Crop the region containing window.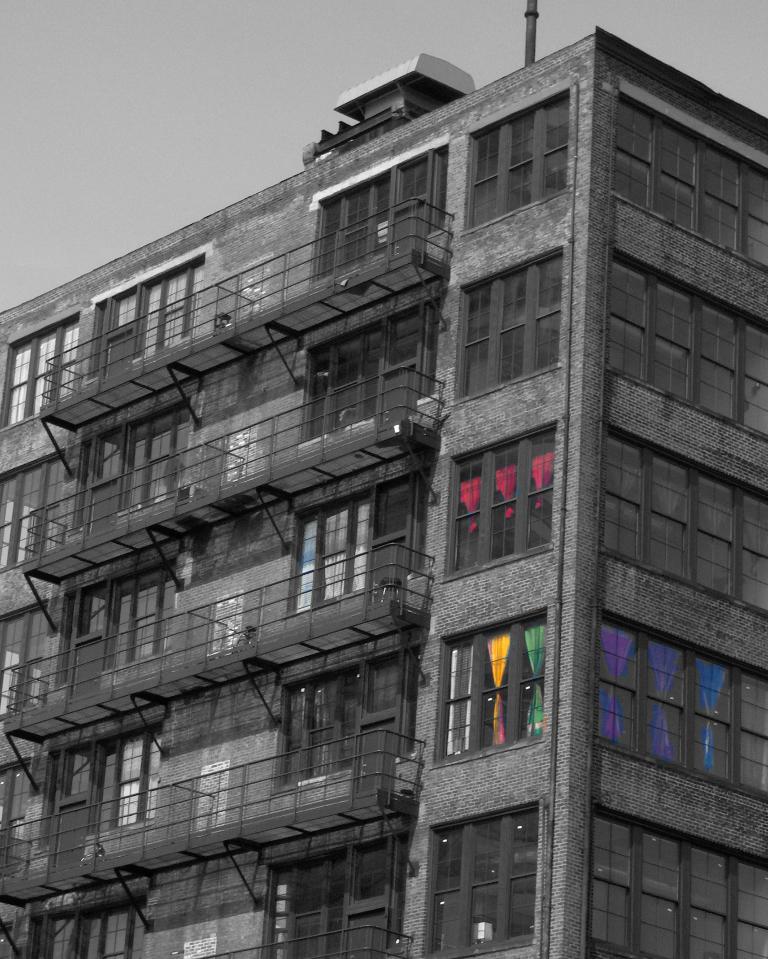
Crop region: box(0, 758, 38, 875).
